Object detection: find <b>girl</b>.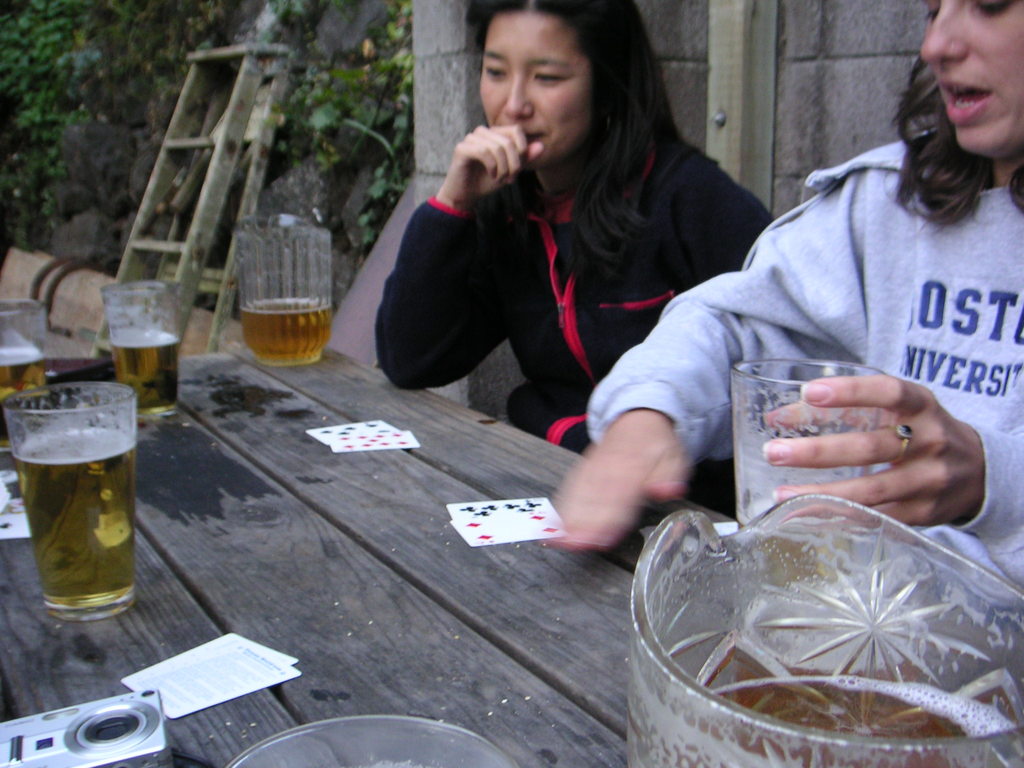
crop(539, 0, 1023, 606).
